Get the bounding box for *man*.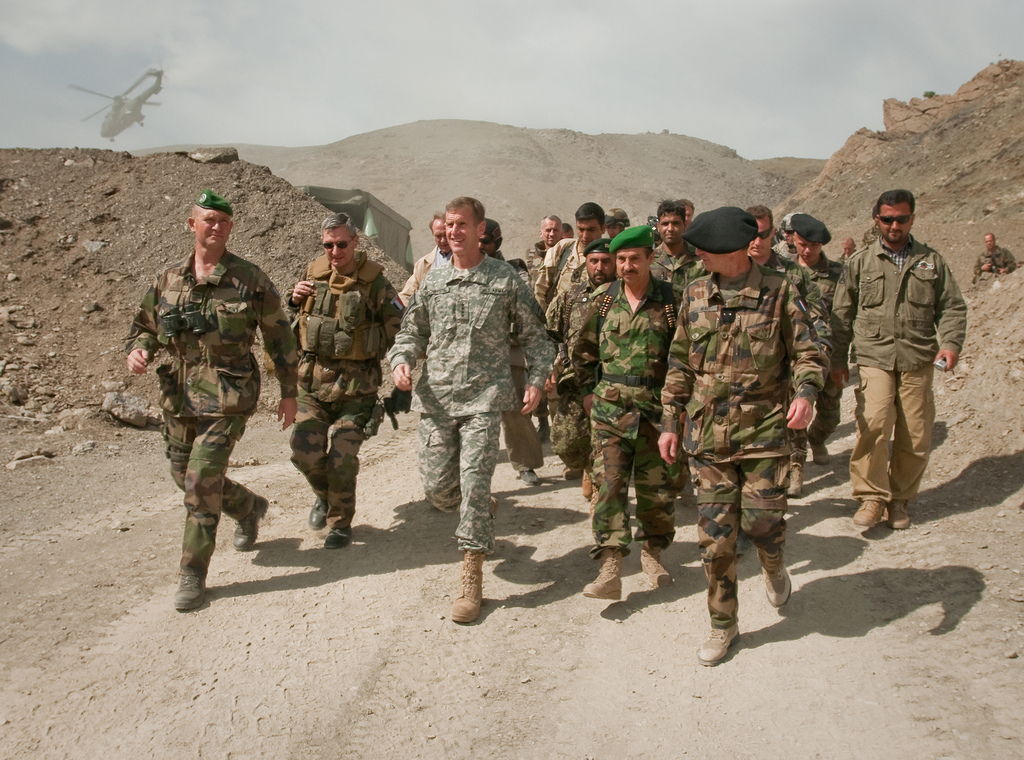
l=124, t=188, r=299, b=613.
